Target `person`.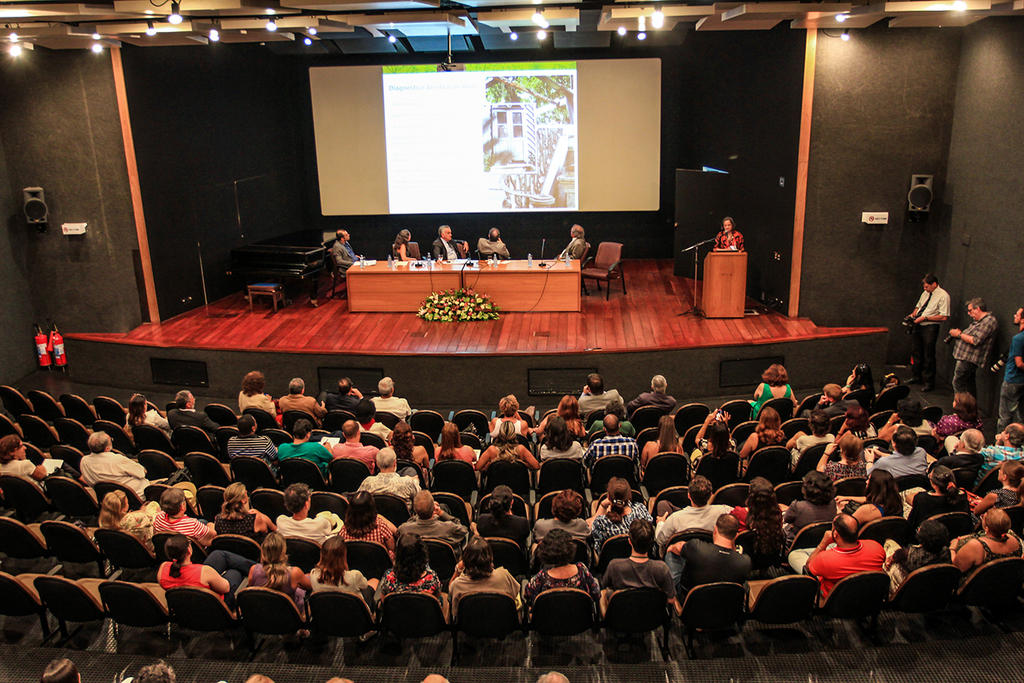
Target region: <box>666,510,752,603</box>.
